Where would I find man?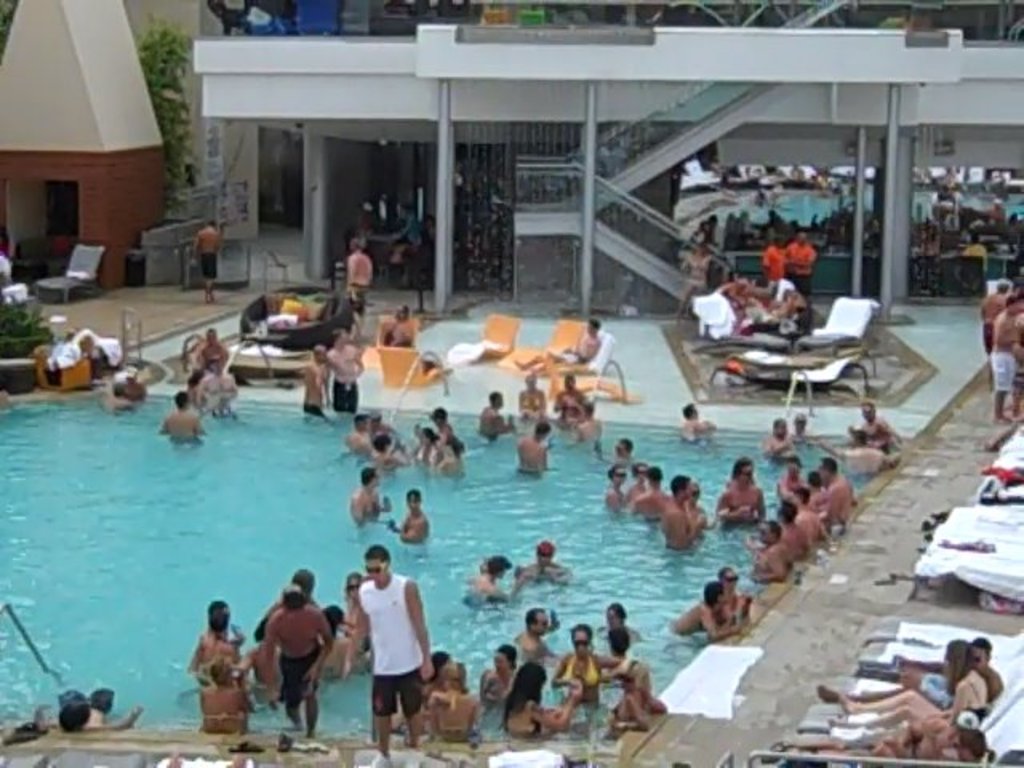
At left=478, top=394, right=512, bottom=438.
